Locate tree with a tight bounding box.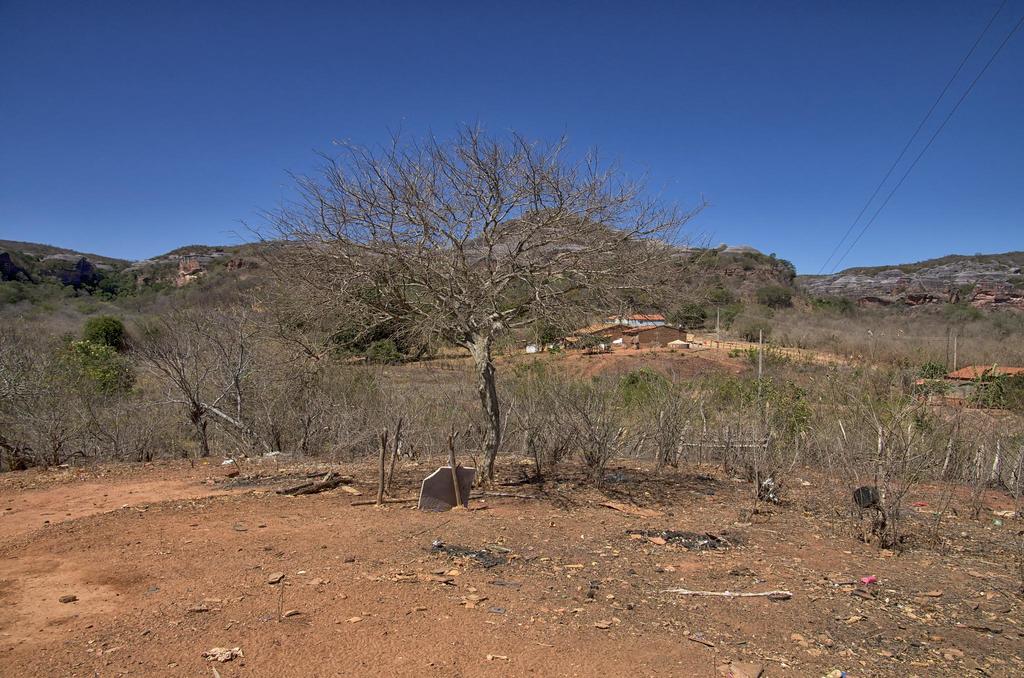
locate(280, 104, 643, 480).
